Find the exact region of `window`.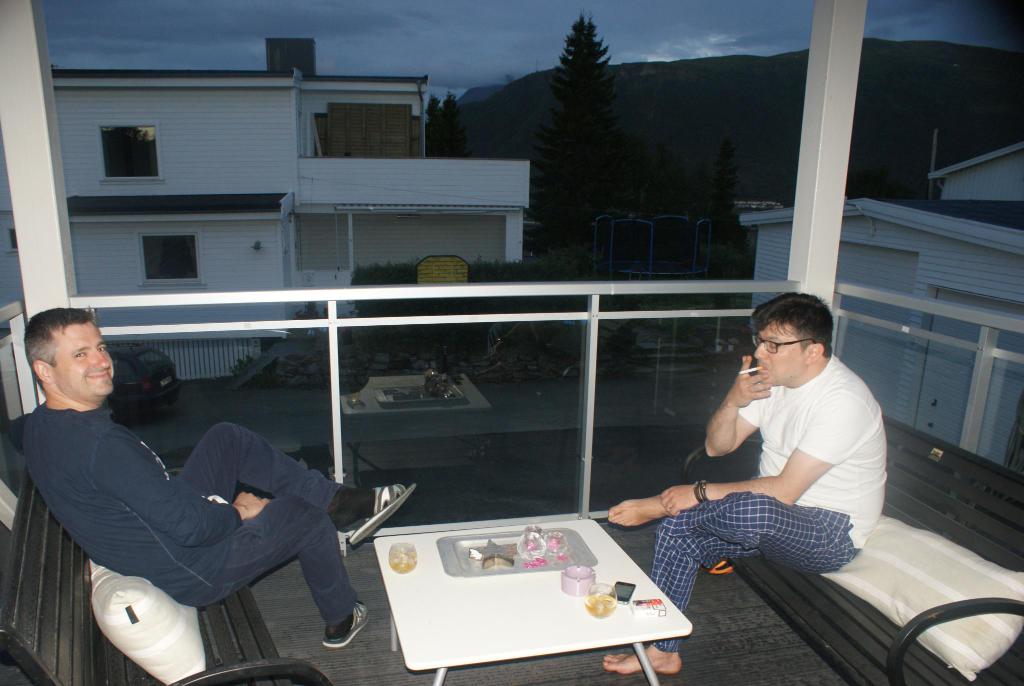
Exact region: (left=138, top=235, right=203, bottom=288).
